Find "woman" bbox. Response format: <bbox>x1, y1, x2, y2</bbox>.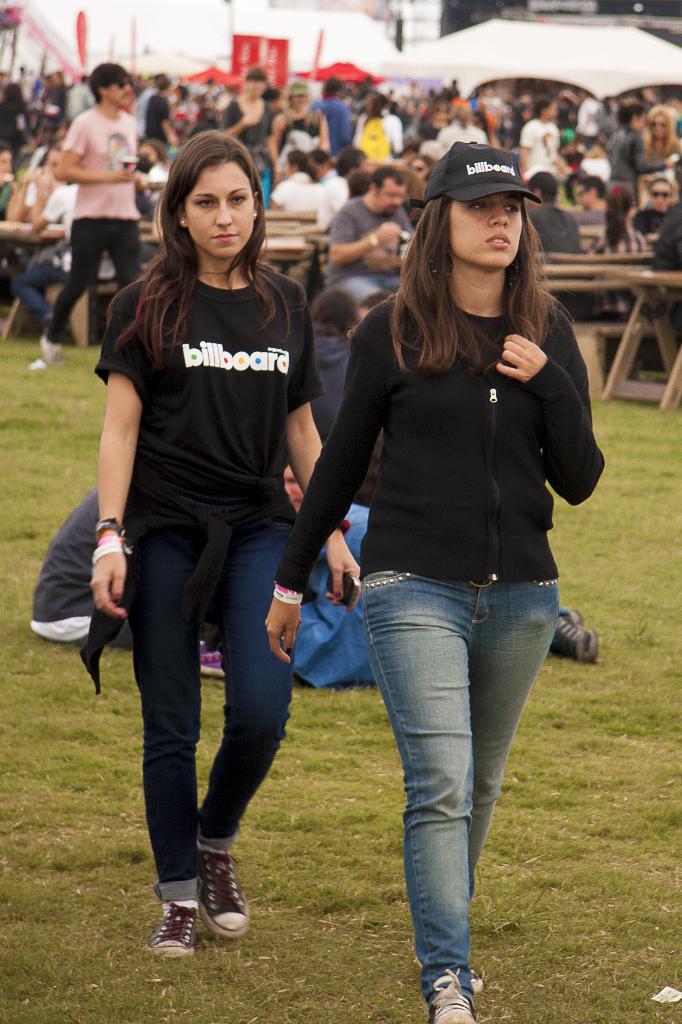
<bbox>275, 140, 600, 1023</bbox>.
